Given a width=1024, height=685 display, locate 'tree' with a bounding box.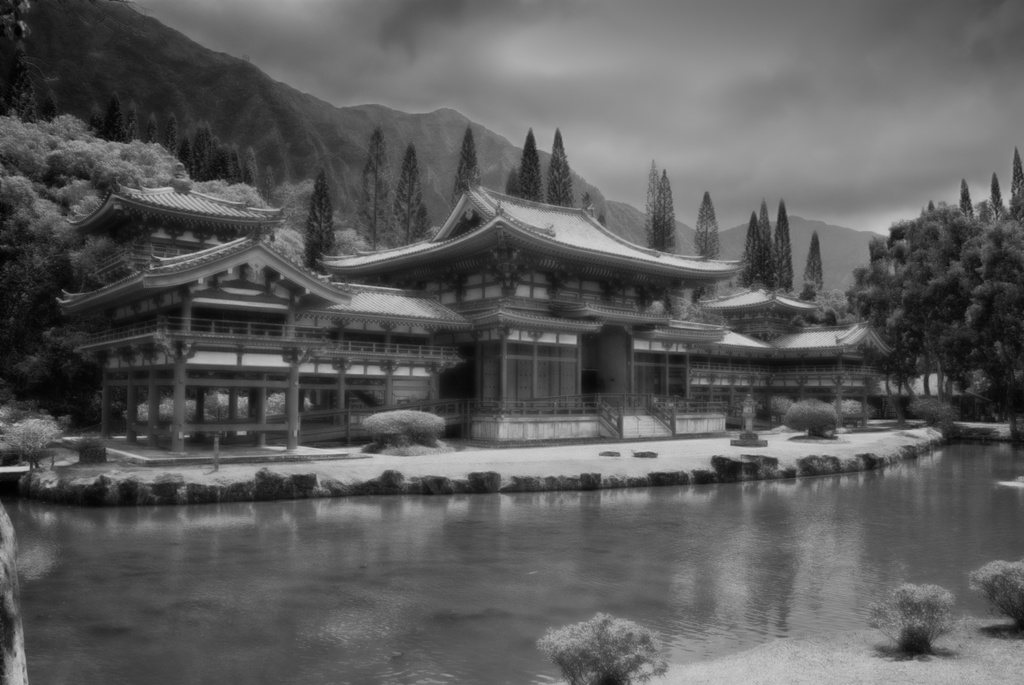
Located: Rect(886, 221, 948, 407).
